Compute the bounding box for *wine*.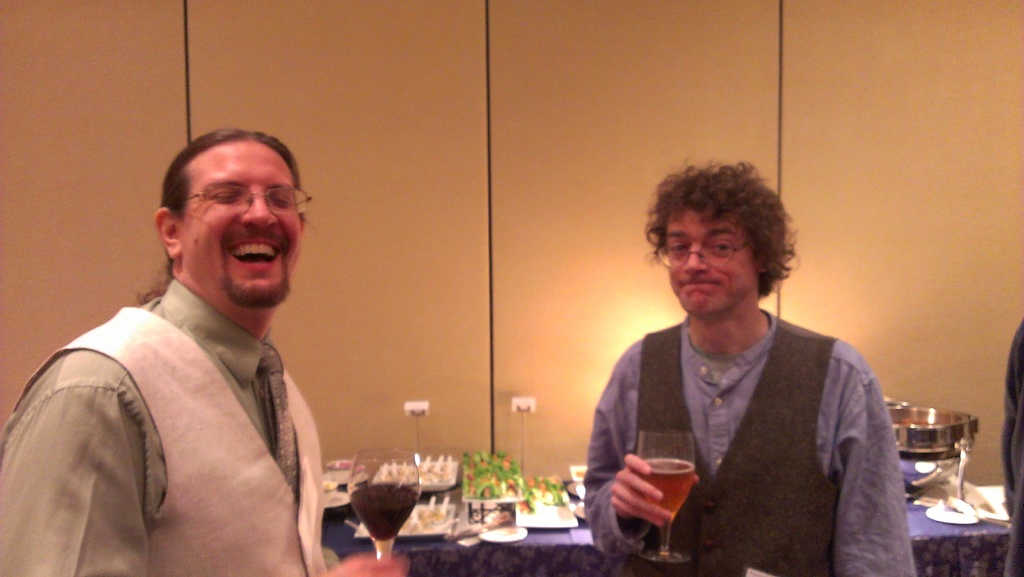
[319, 444, 432, 567].
